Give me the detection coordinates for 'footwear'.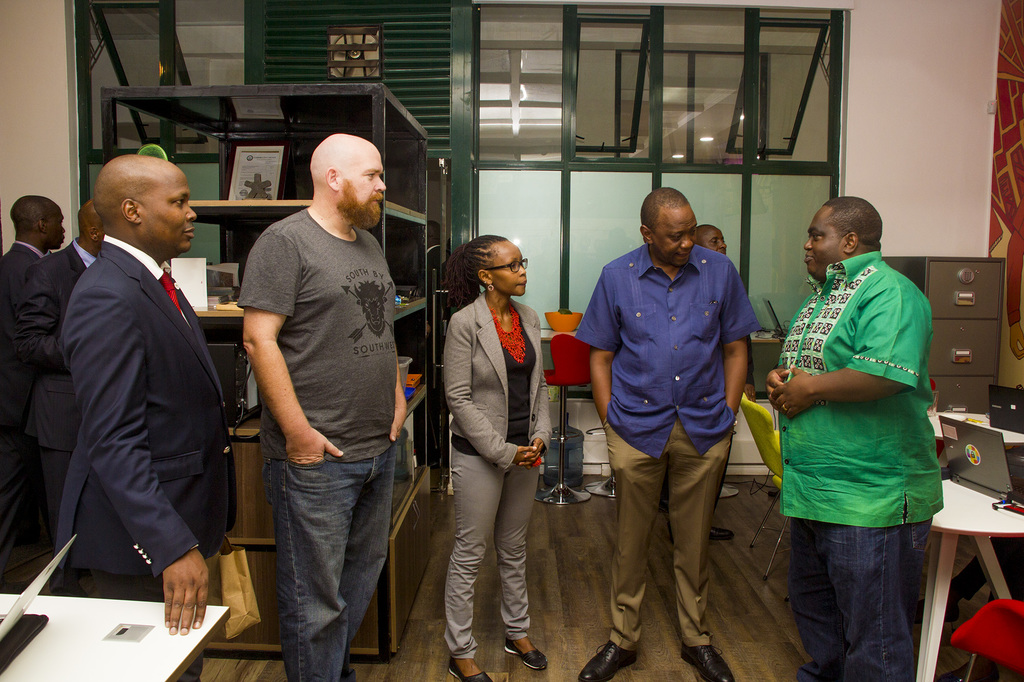
bbox(708, 524, 736, 544).
